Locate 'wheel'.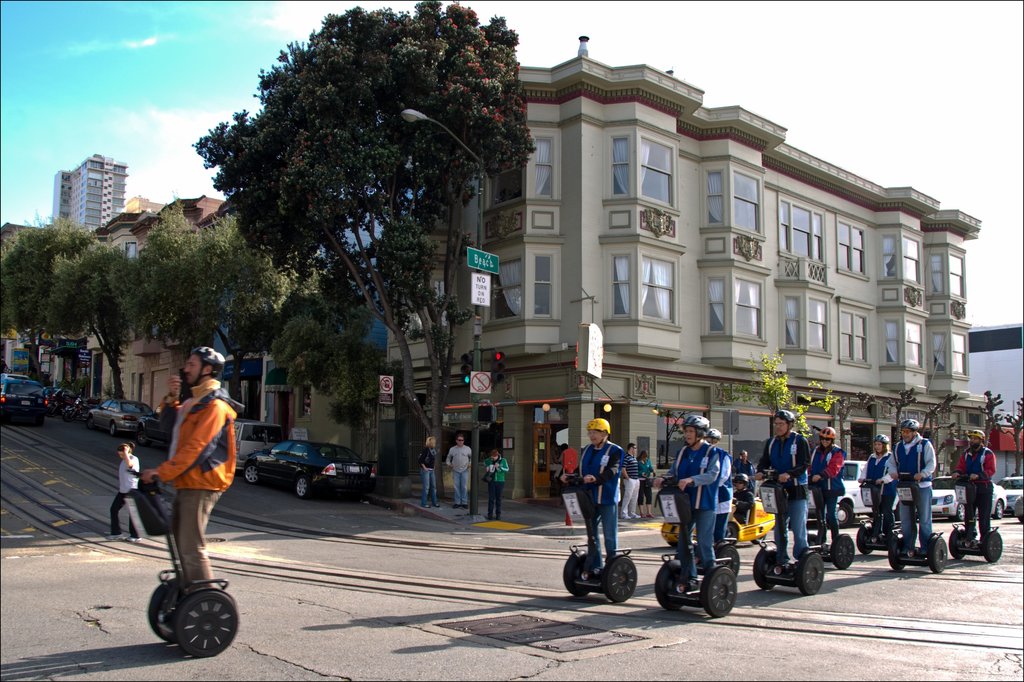
Bounding box: [x1=932, y1=539, x2=952, y2=571].
